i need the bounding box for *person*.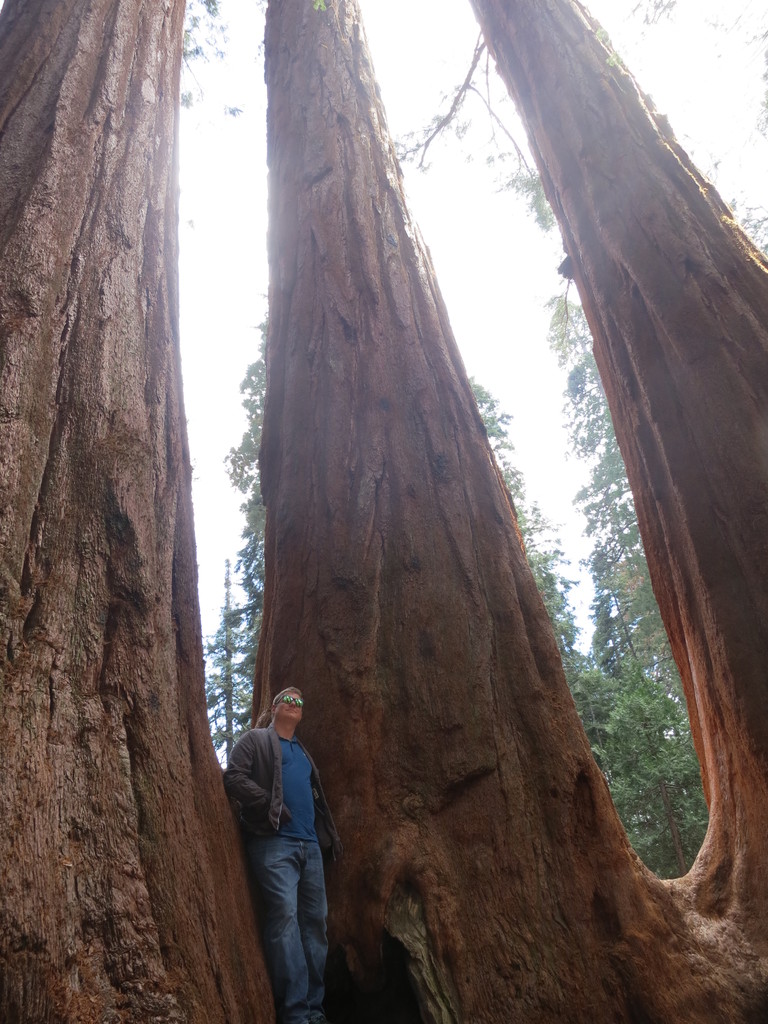
Here it is: 220 678 348 1023.
